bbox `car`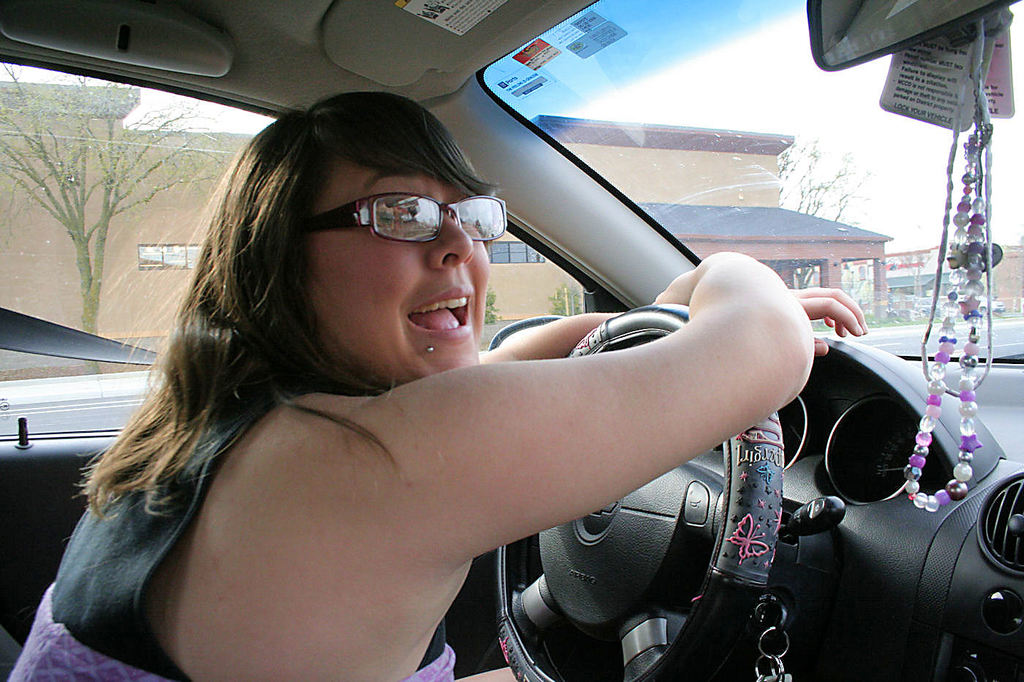
box(979, 297, 1006, 314)
